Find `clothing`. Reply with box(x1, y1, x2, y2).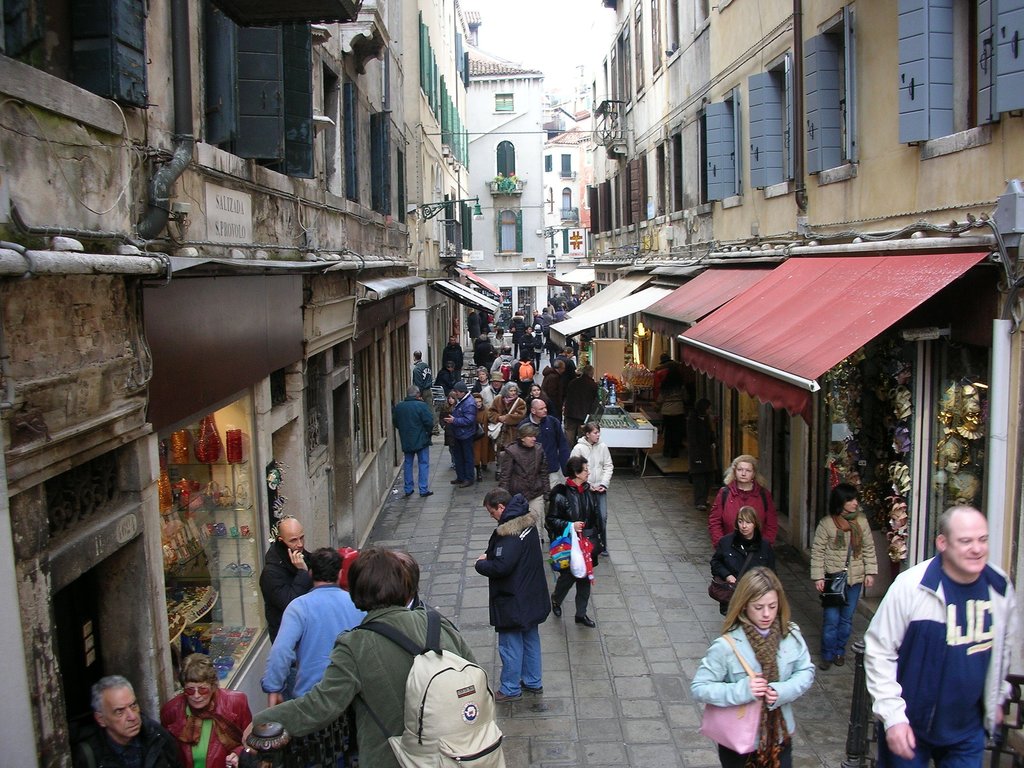
box(692, 625, 829, 767).
